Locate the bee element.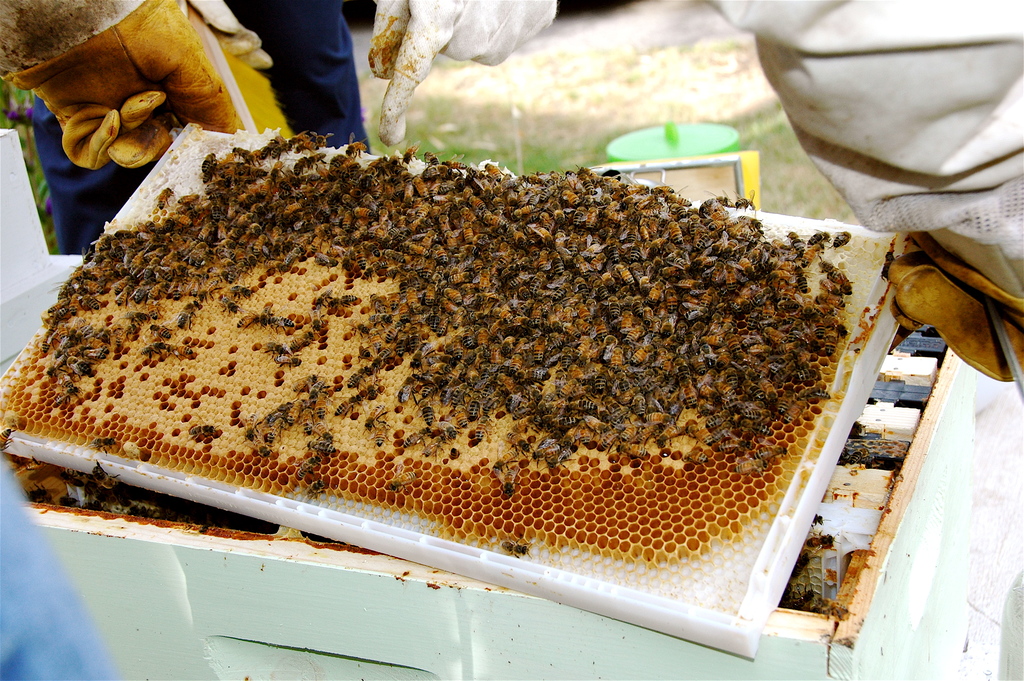
Element bbox: locate(230, 150, 252, 159).
